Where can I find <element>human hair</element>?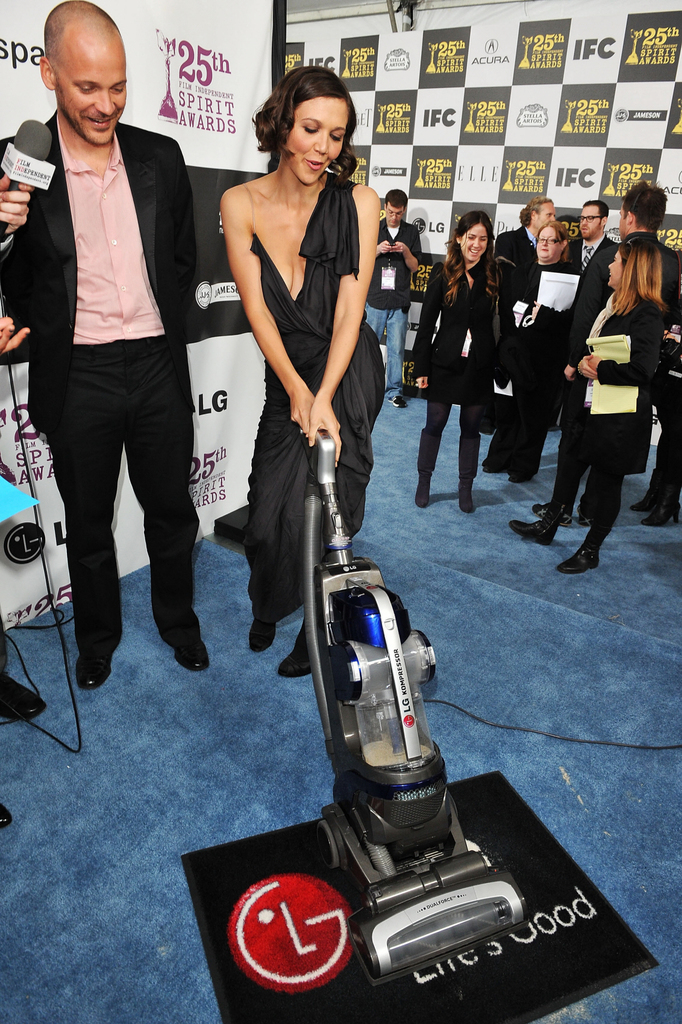
You can find it at {"x1": 446, "y1": 207, "x2": 497, "y2": 292}.
